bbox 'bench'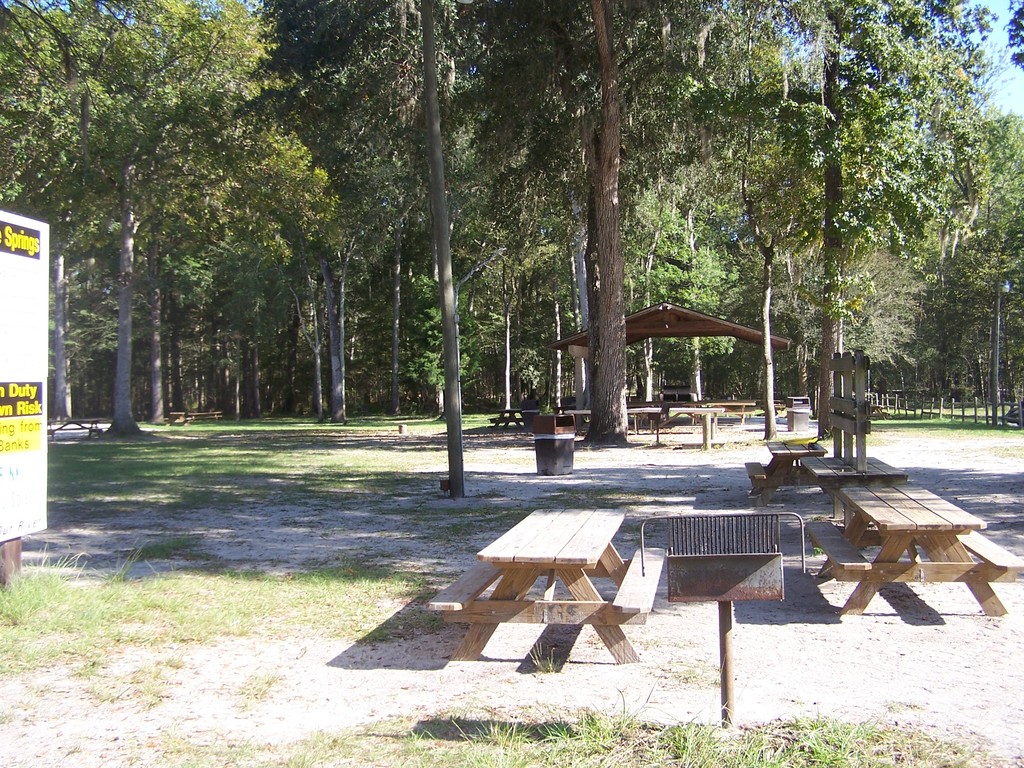
BBox(43, 418, 104, 444)
